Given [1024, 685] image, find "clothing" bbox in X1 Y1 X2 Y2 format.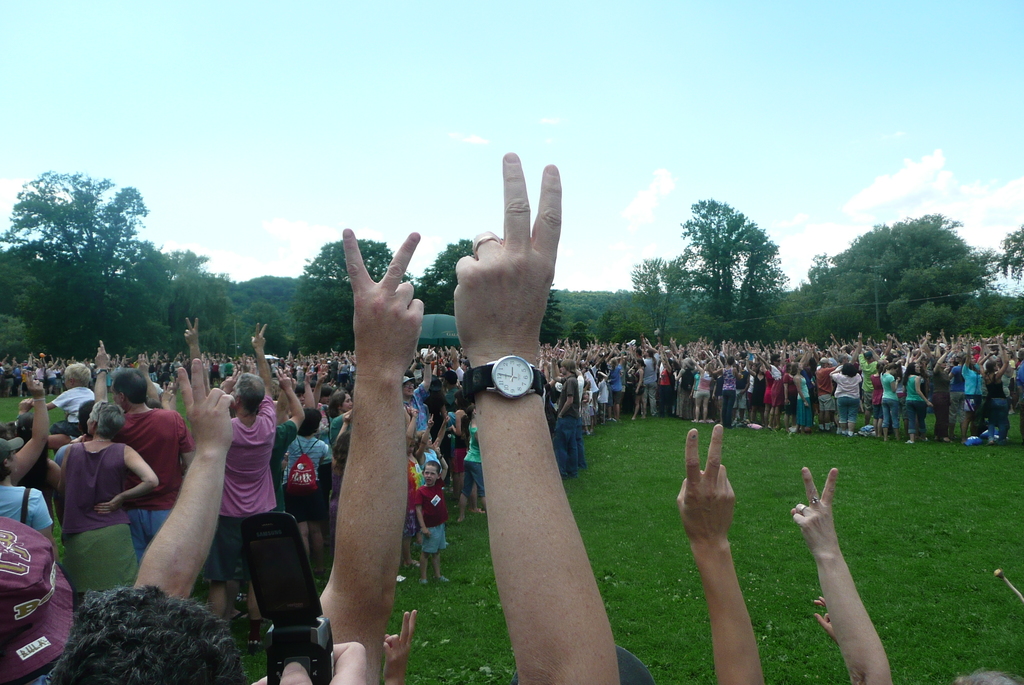
212 398 277 591.
